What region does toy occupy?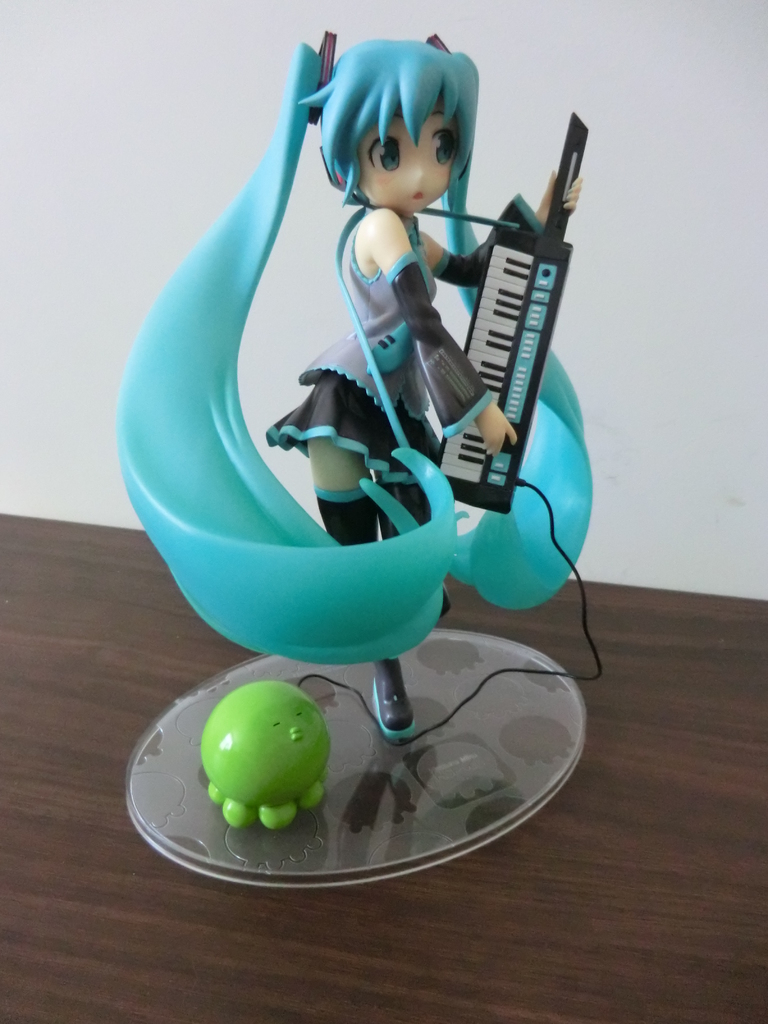
[208,680,325,827].
